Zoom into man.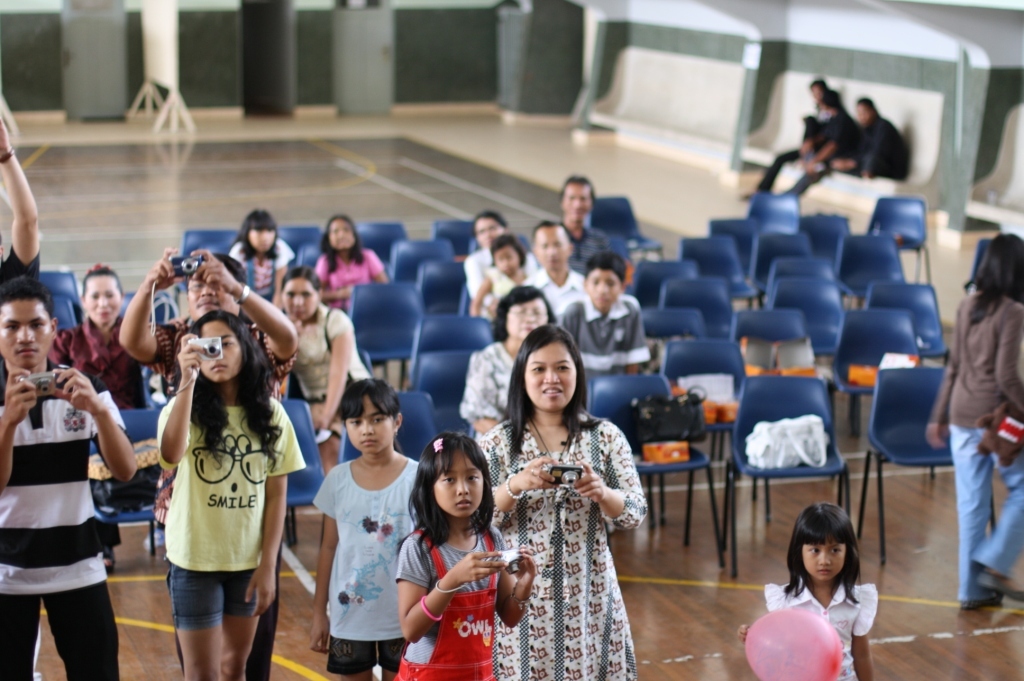
Zoom target: locate(0, 113, 55, 308).
